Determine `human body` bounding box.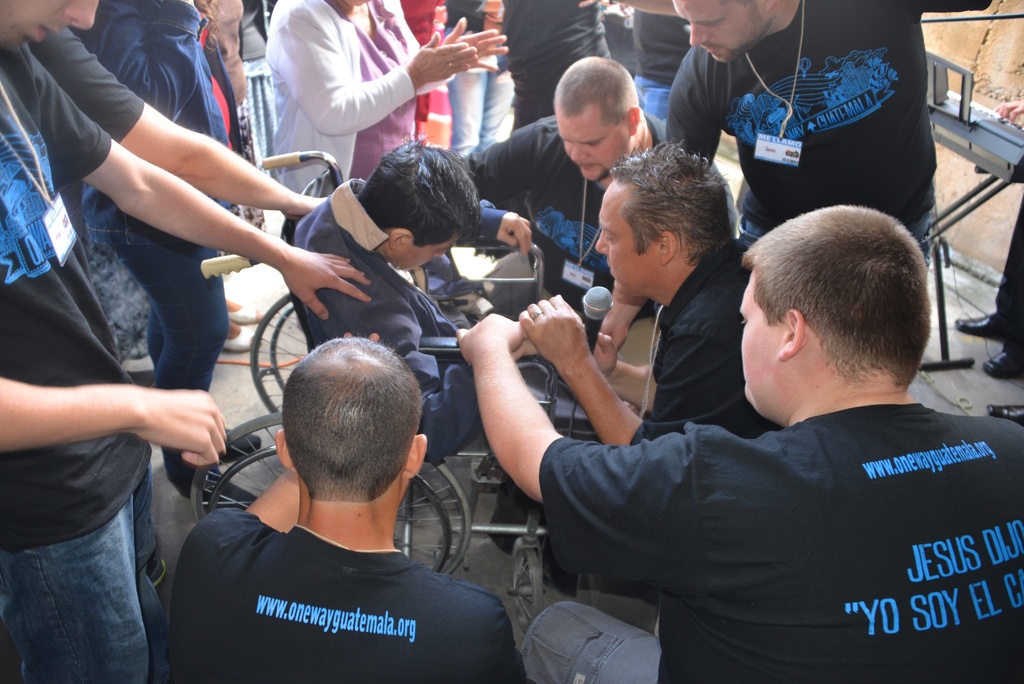
Determined: x1=506 y1=0 x2=614 y2=131.
